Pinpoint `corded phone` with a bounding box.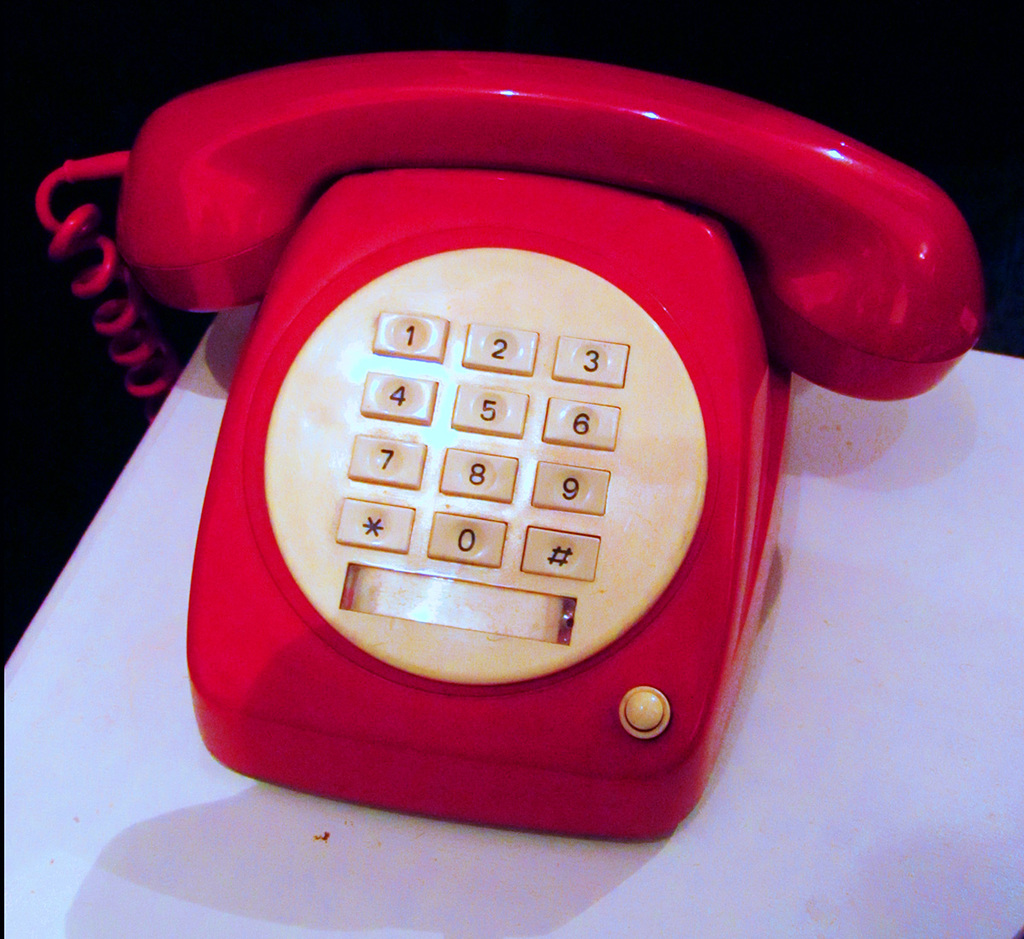
51, 61, 979, 837.
